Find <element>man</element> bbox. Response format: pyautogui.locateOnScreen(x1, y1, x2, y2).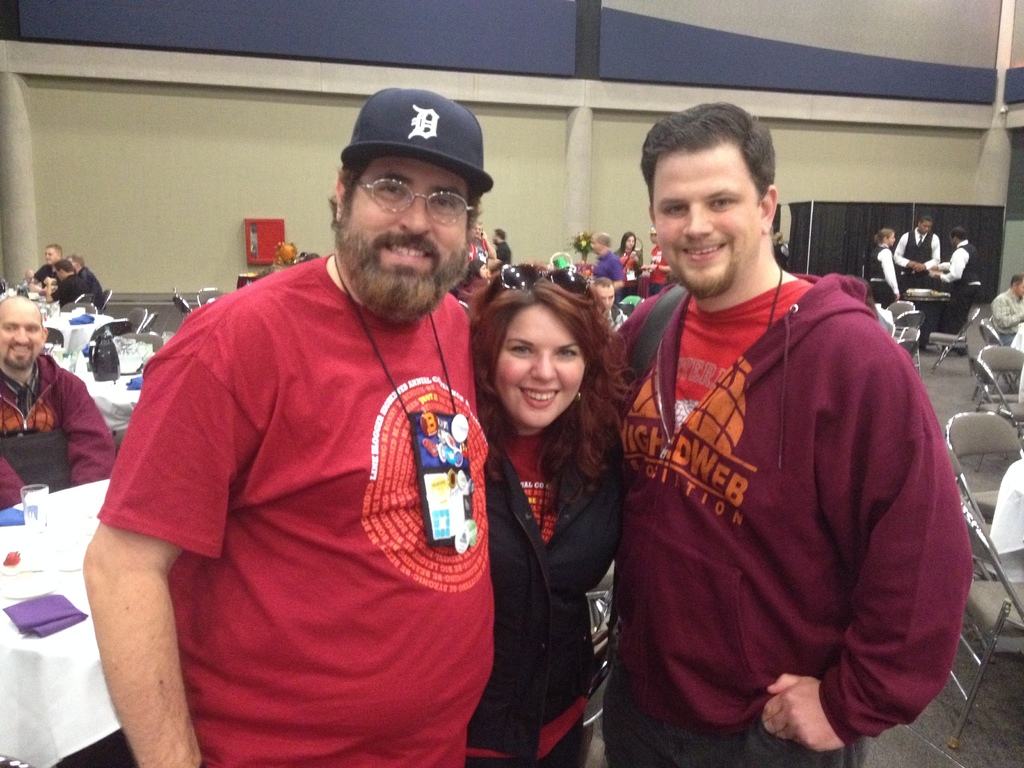
pyautogui.locateOnScreen(582, 104, 974, 767).
